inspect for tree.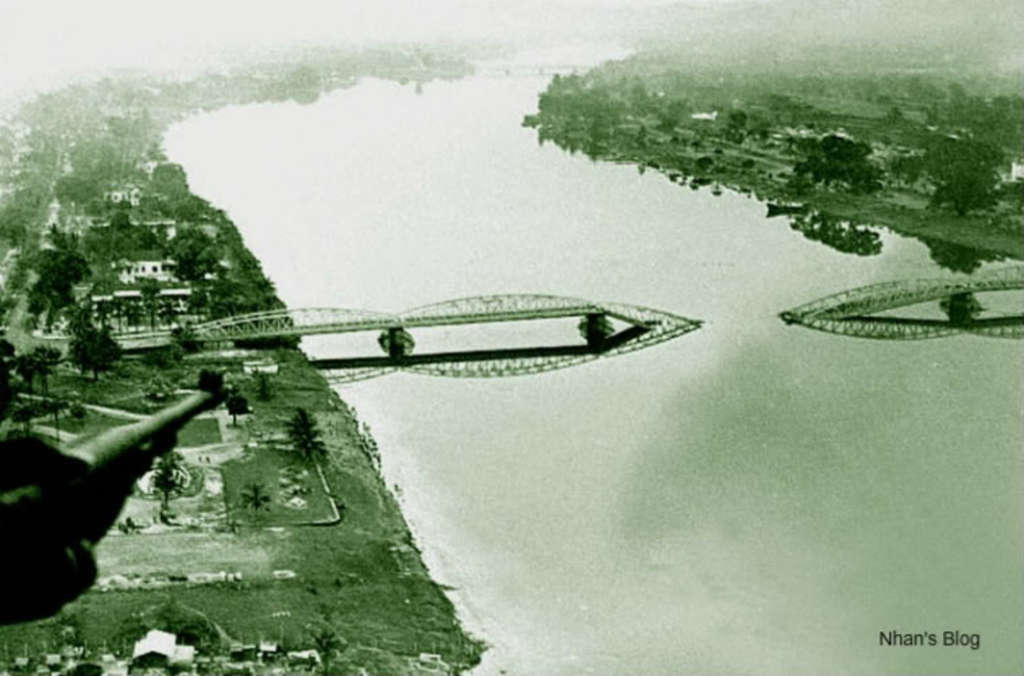
Inspection: bbox=[67, 328, 124, 381].
